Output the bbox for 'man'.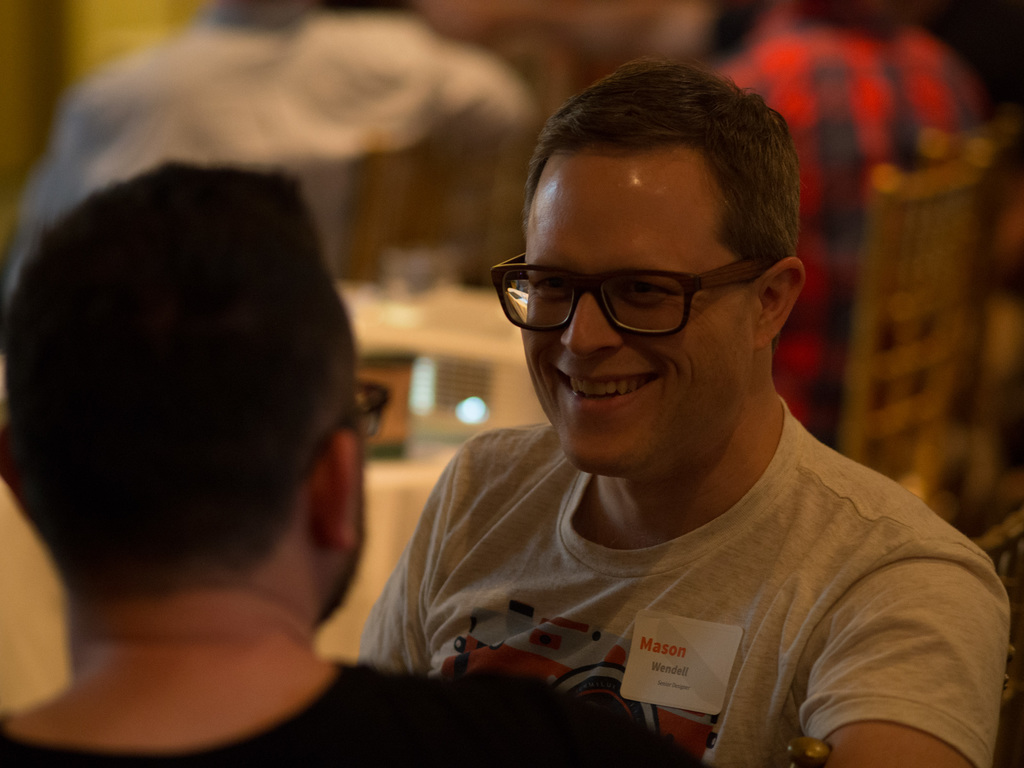
x1=3, y1=151, x2=704, y2=764.
